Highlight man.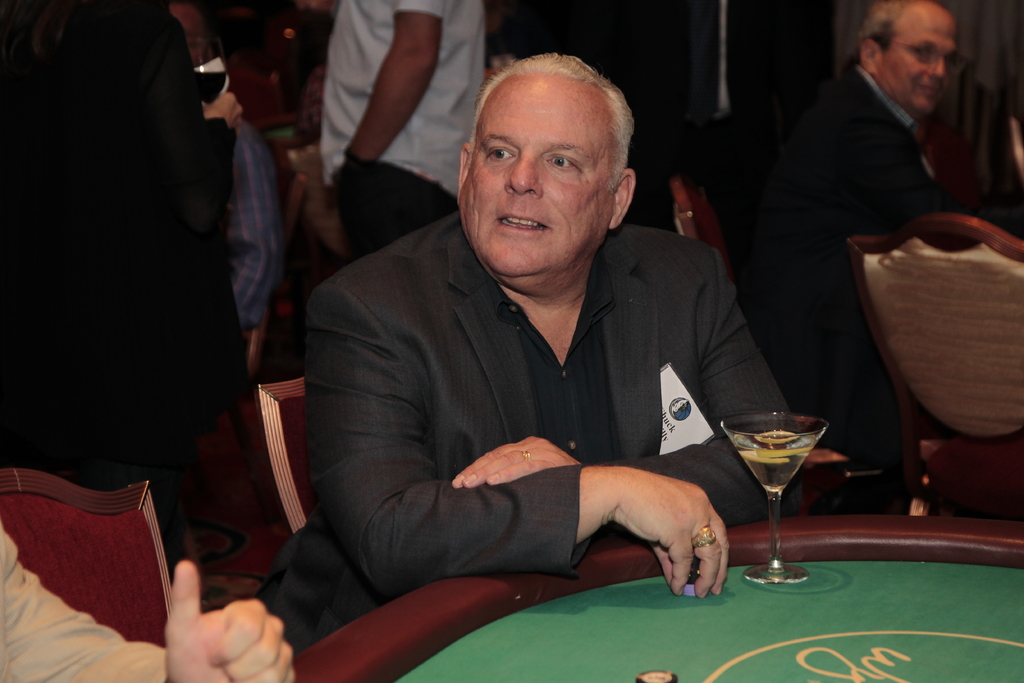
Highlighted region: <bbox>246, 55, 842, 655</bbox>.
